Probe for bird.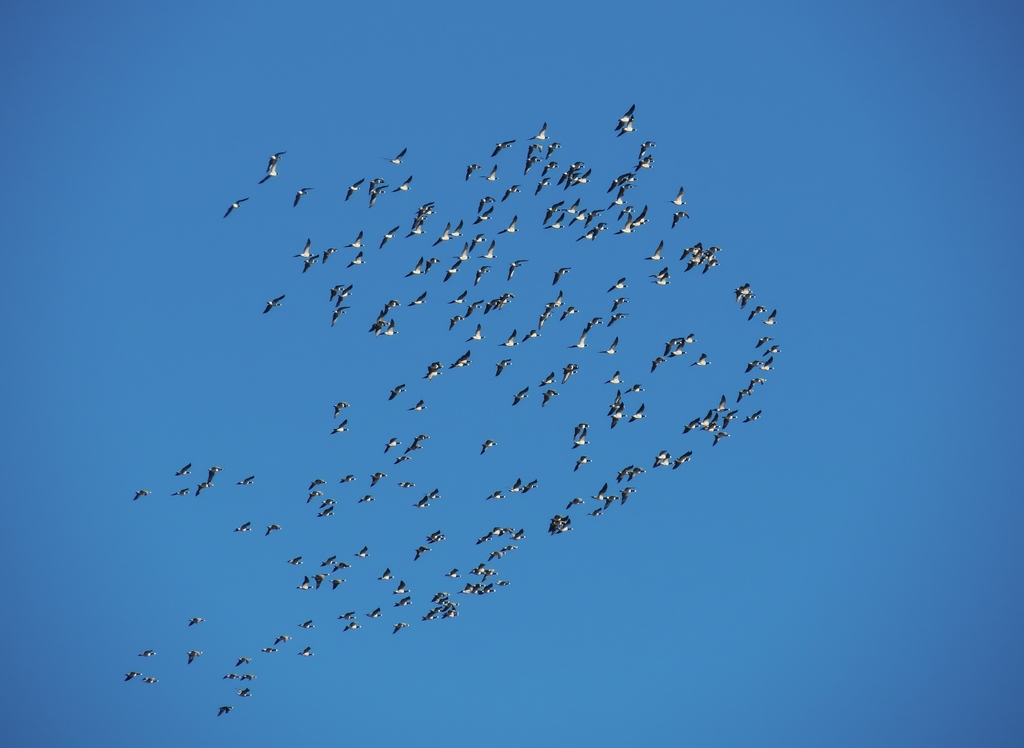
Probe result: (396, 481, 417, 491).
